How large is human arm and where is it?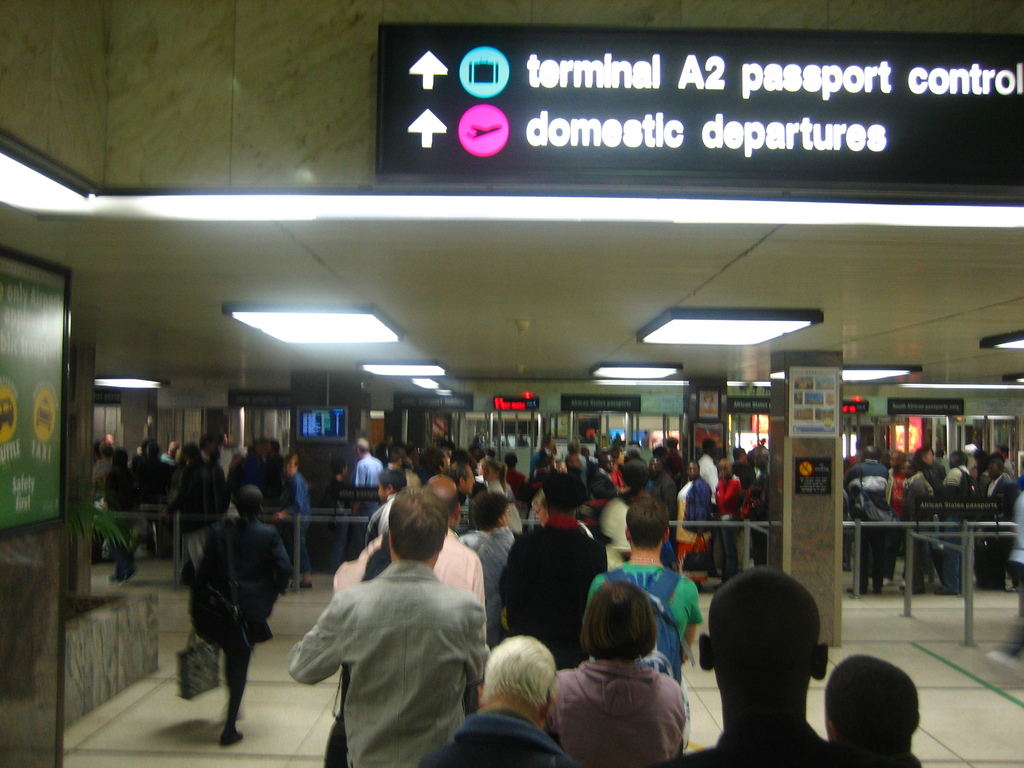
Bounding box: box(461, 600, 494, 684).
